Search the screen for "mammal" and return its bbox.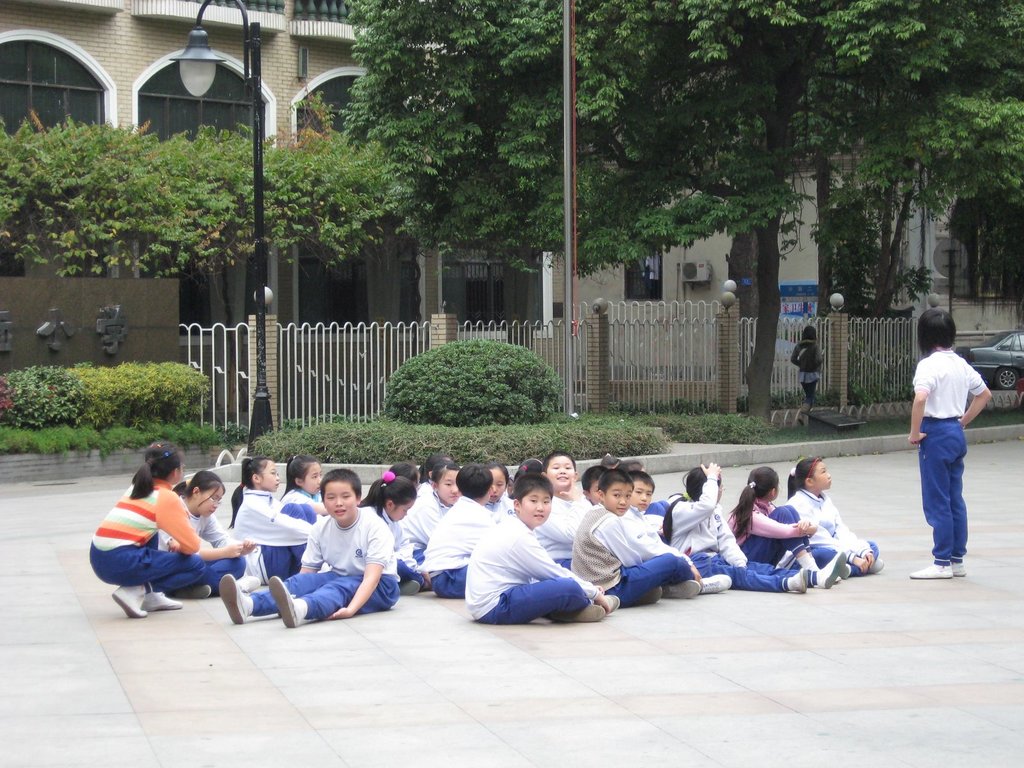
Found: l=463, t=474, r=614, b=621.
